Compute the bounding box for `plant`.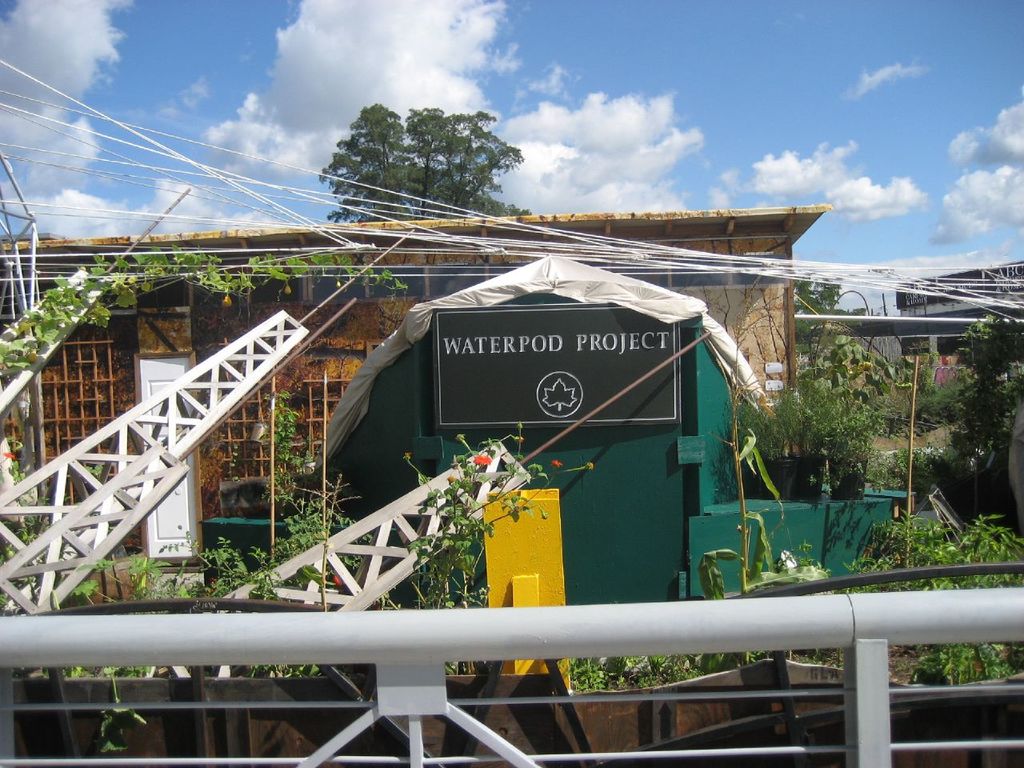
(left=861, top=499, right=1023, bottom=685).
